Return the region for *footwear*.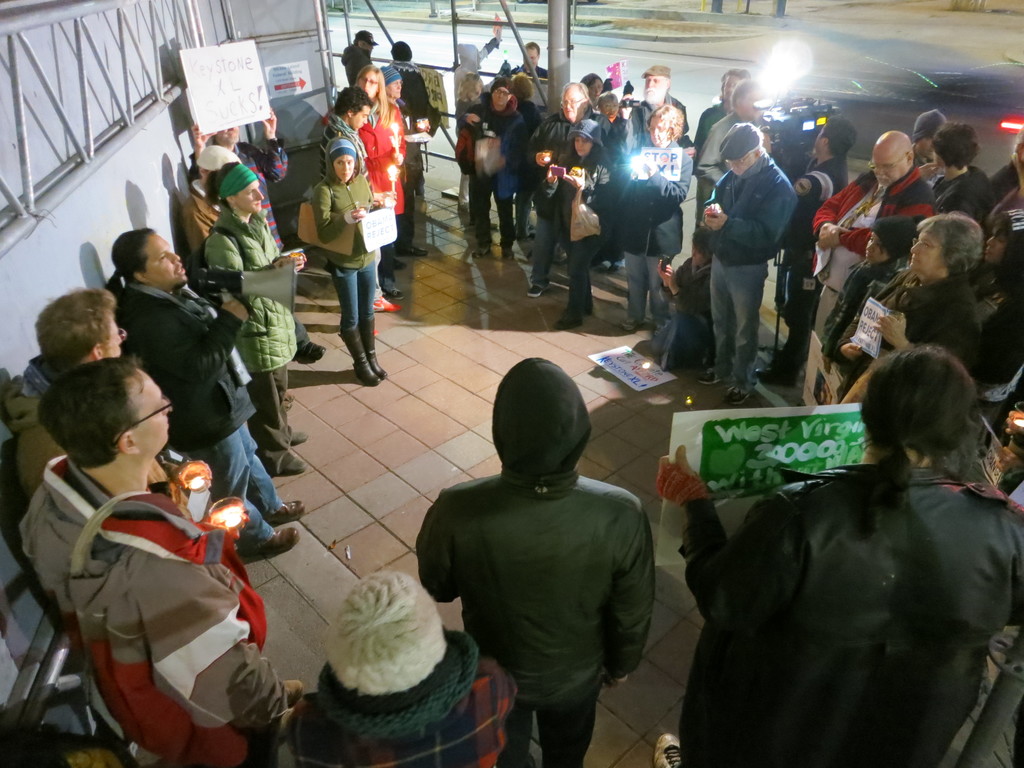
left=367, top=322, right=386, bottom=376.
